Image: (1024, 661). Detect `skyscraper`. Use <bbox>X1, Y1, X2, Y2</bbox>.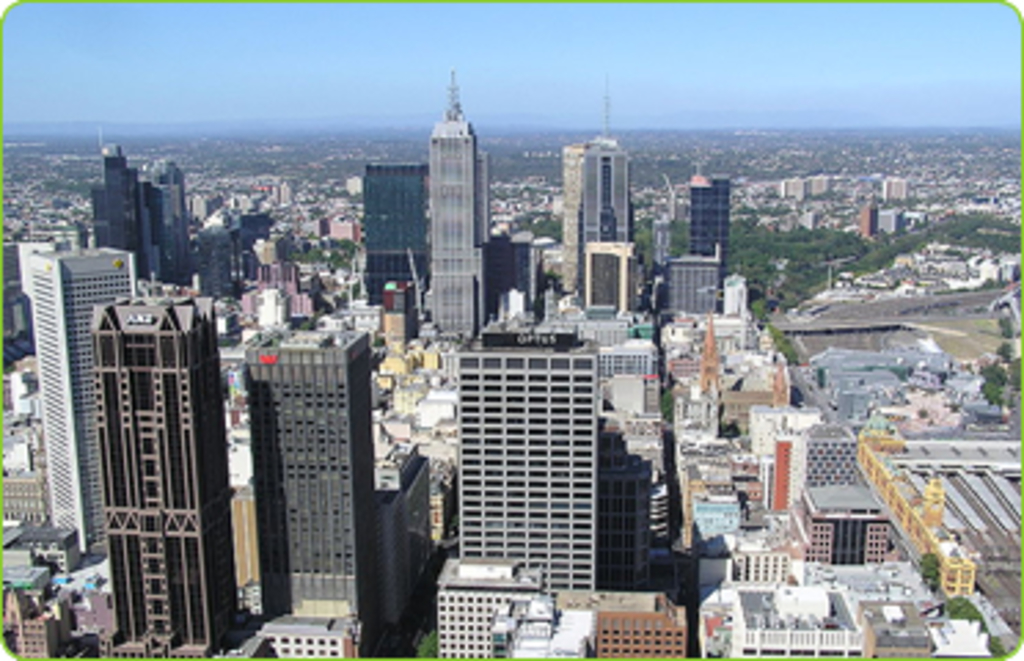
<bbox>457, 336, 595, 595</bbox>.
